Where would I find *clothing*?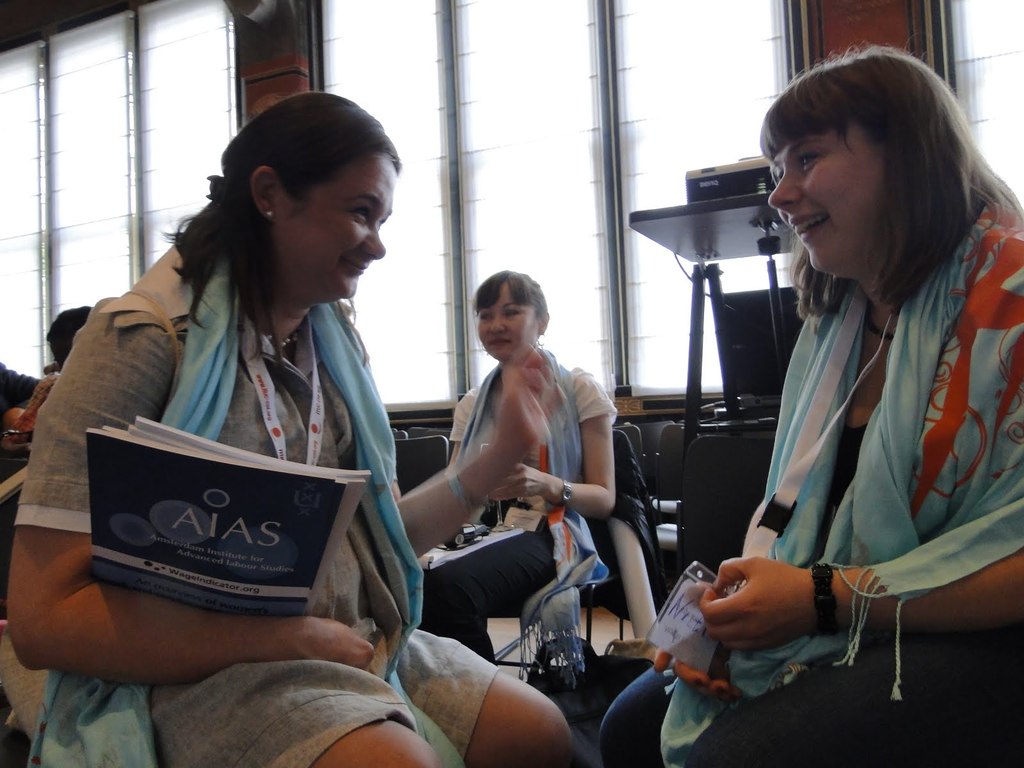
At <bbox>0, 244, 501, 767</bbox>.
